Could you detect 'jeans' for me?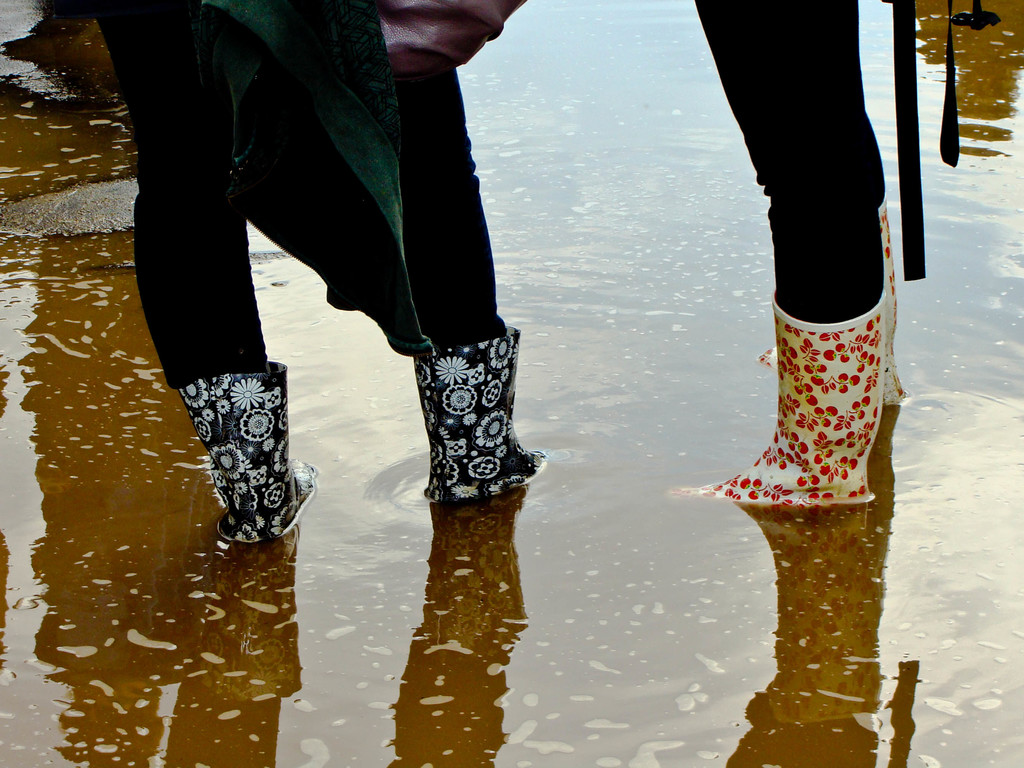
Detection result: 692:0:886:322.
